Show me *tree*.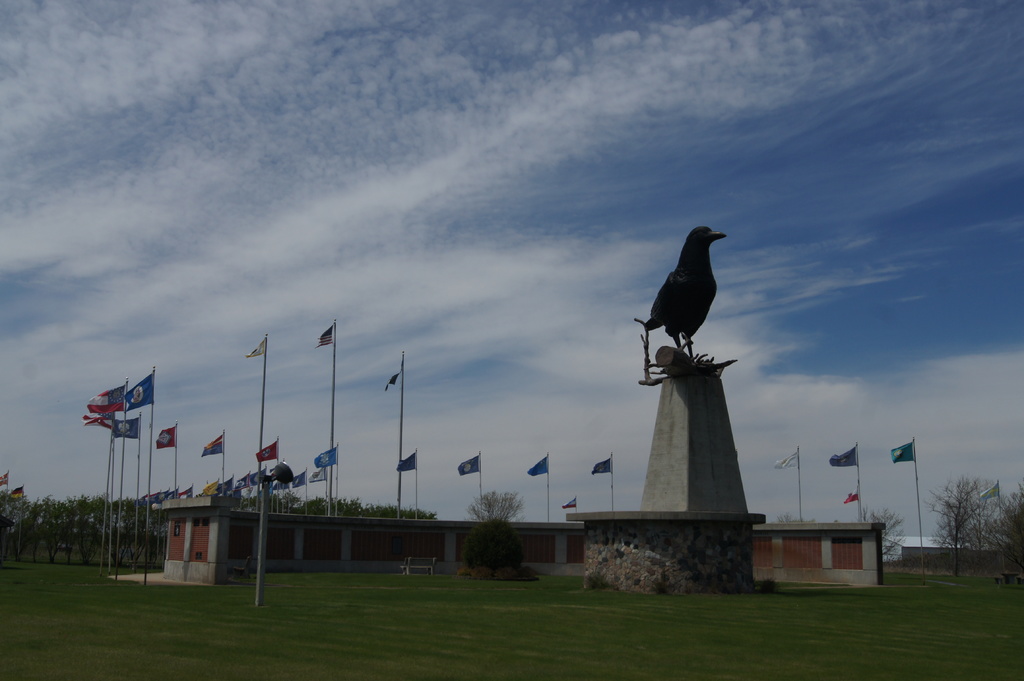
*tree* is here: box(468, 488, 528, 529).
